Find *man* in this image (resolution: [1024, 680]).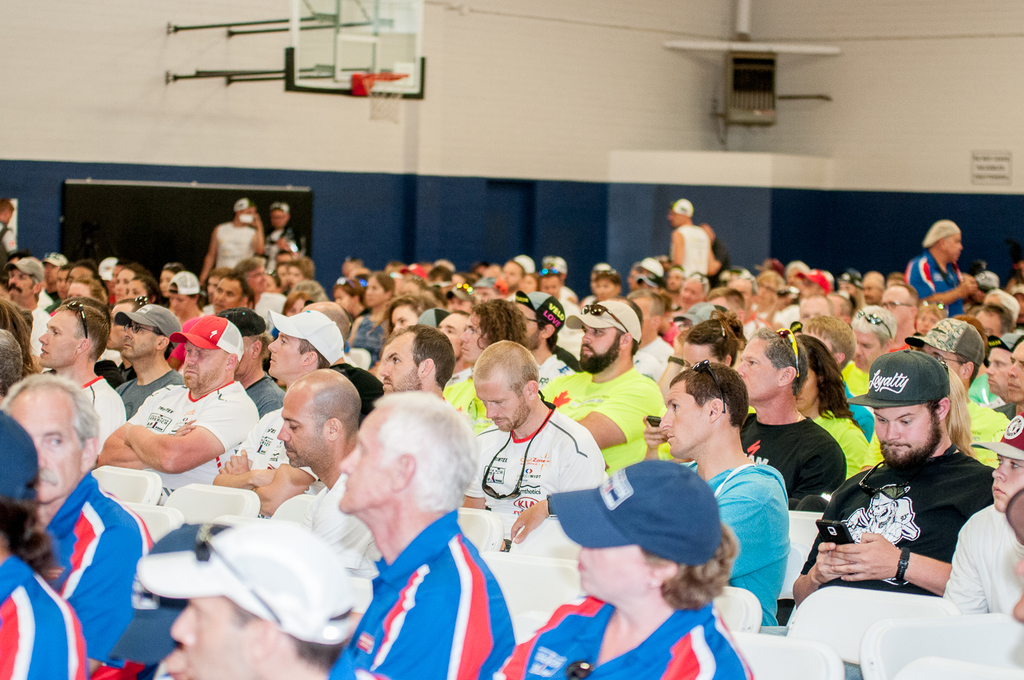
209:270:251:313.
